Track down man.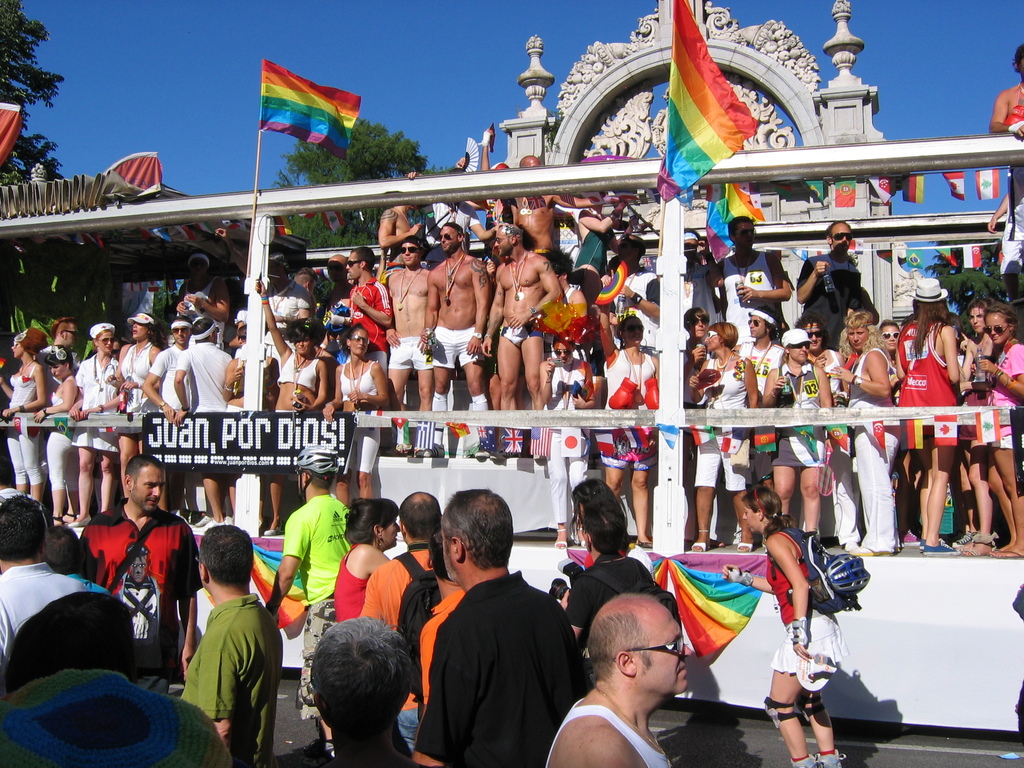
Tracked to <region>712, 213, 792, 336</region>.
